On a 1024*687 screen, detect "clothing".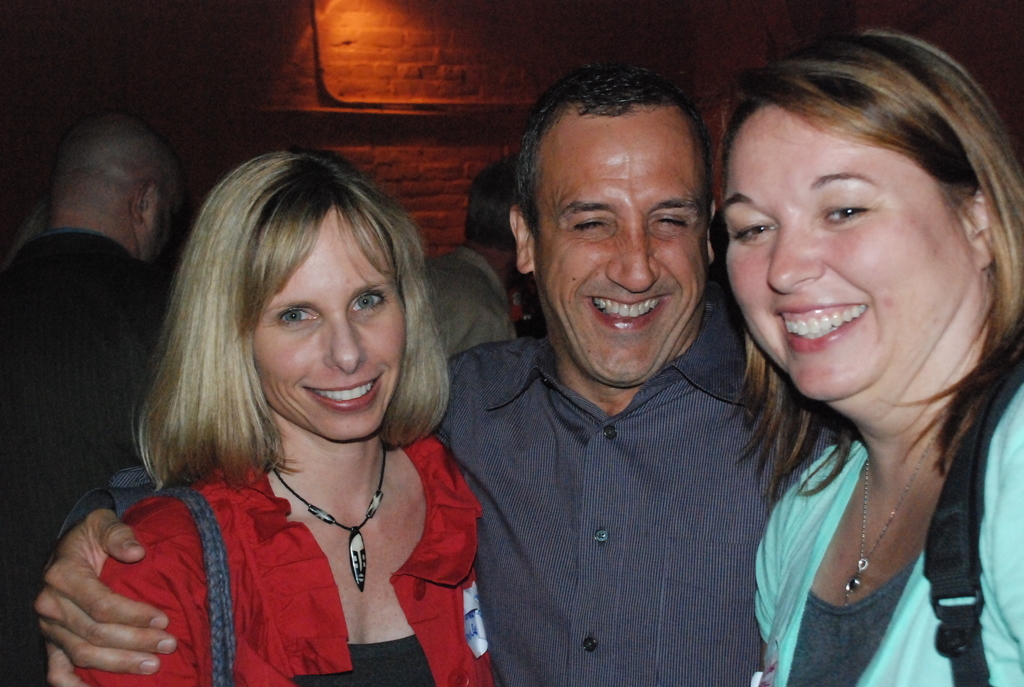
(x1=58, y1=435, x2=534, y2=686).
